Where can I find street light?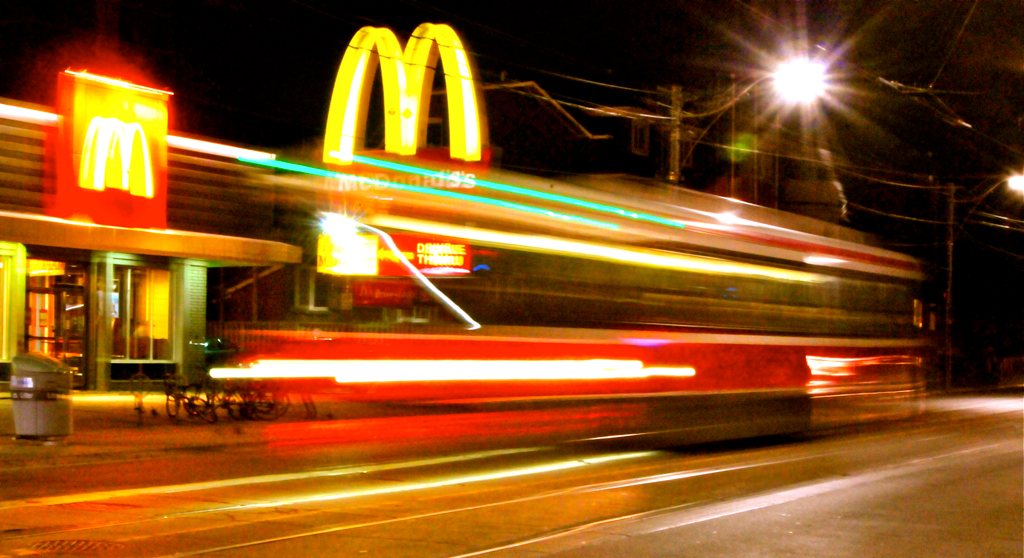
You can find it at 941 165 1023 387.
